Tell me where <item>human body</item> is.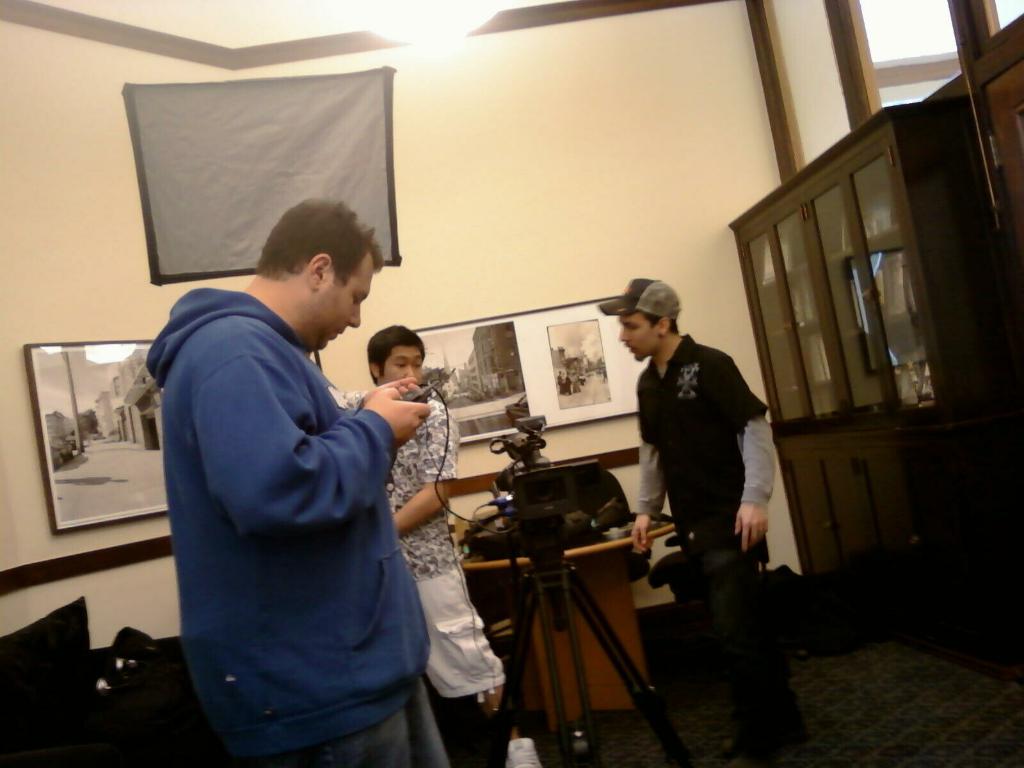
<item>human body</item> is at pyautogui.locateOnScreen(349, 388, 500, 767).
